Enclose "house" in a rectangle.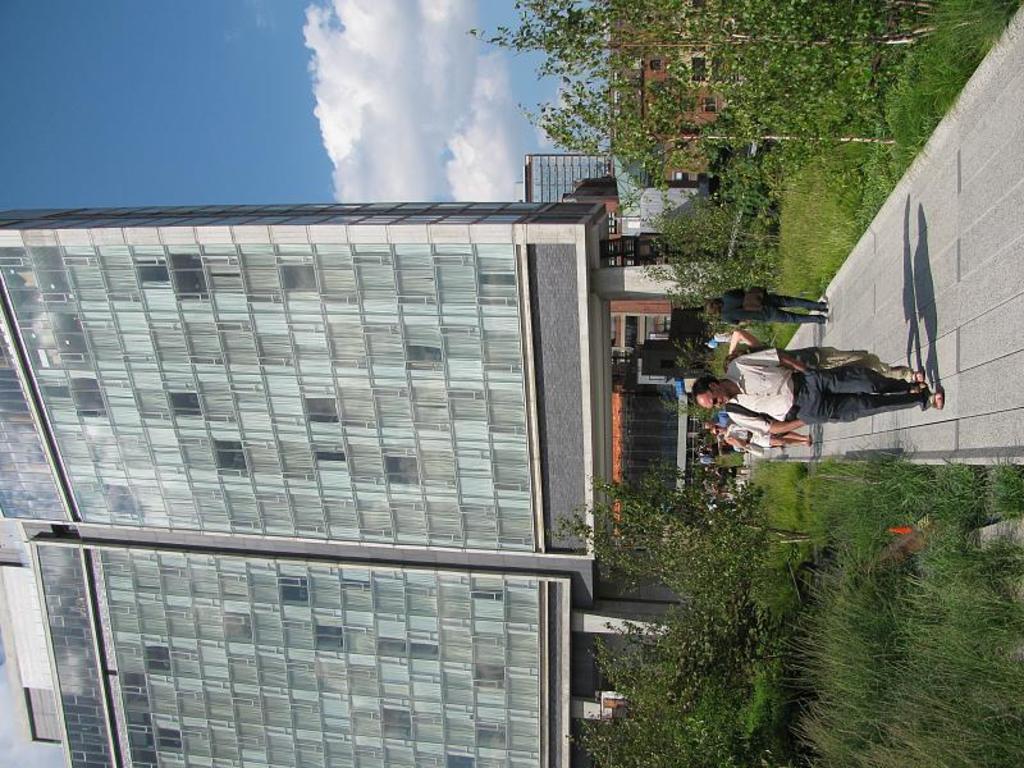
rect(604, 283, 754, 557).
